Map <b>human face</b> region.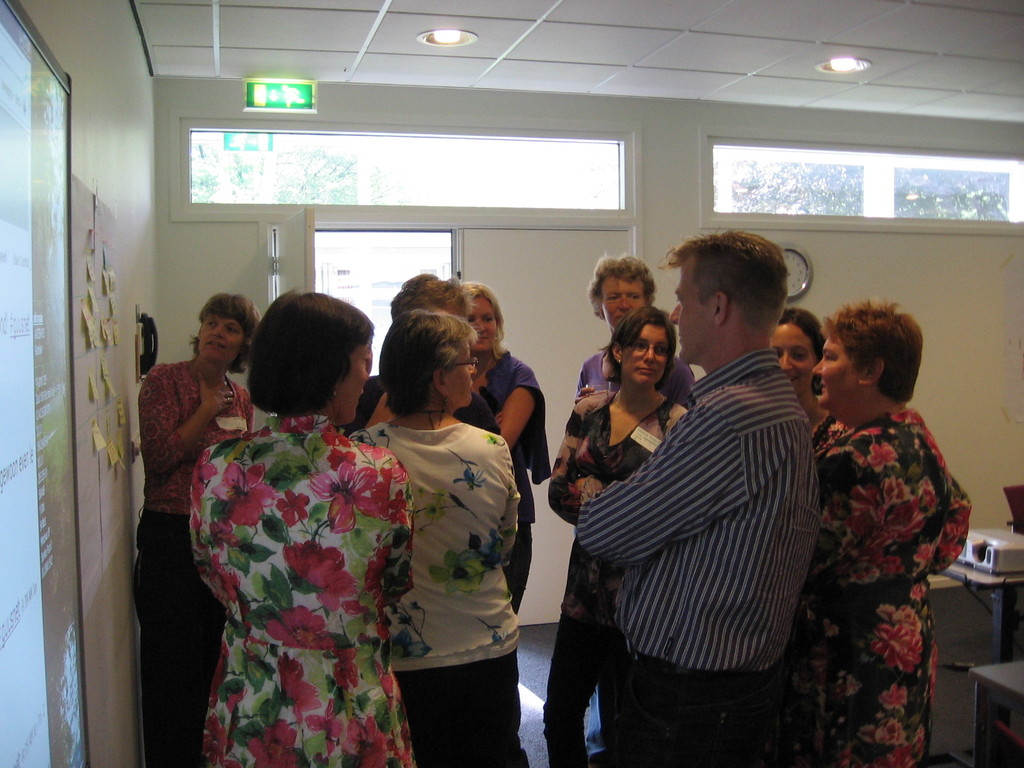
Mapped to {"left": 465, "top": 295, "right": 497, "bottom": 348}.
